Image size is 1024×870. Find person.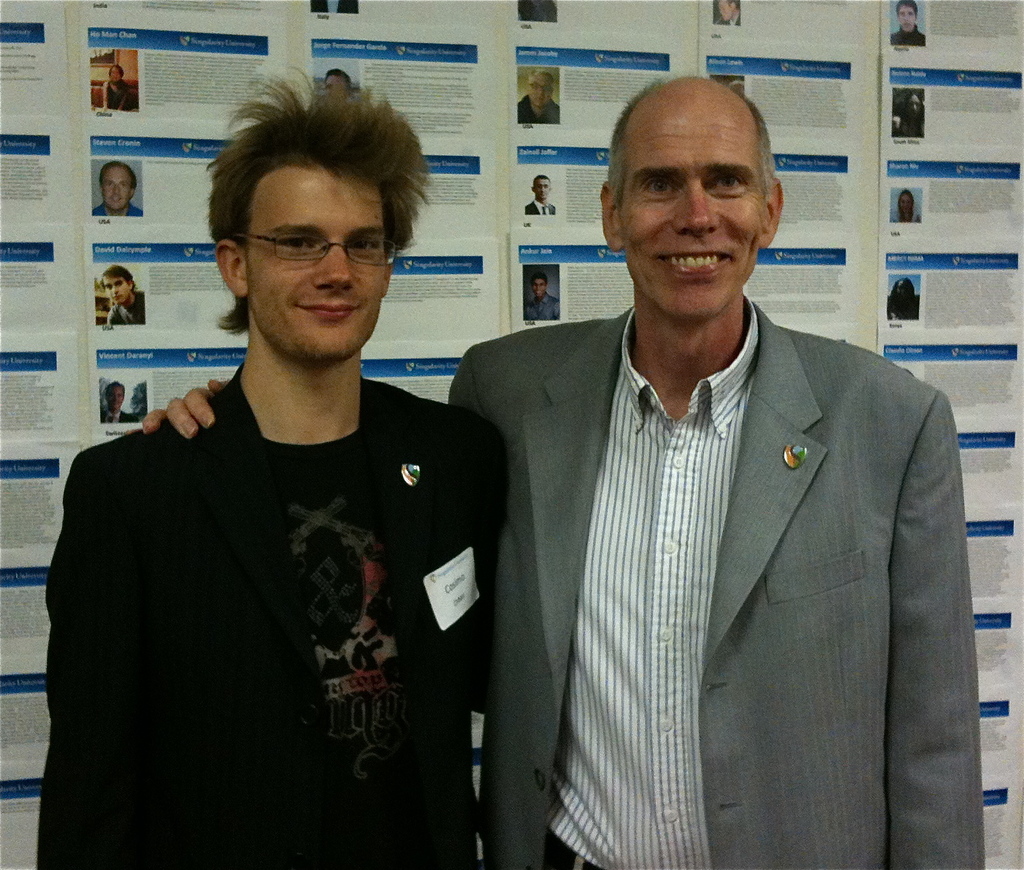
select_region(521, 174, 554, 214).
